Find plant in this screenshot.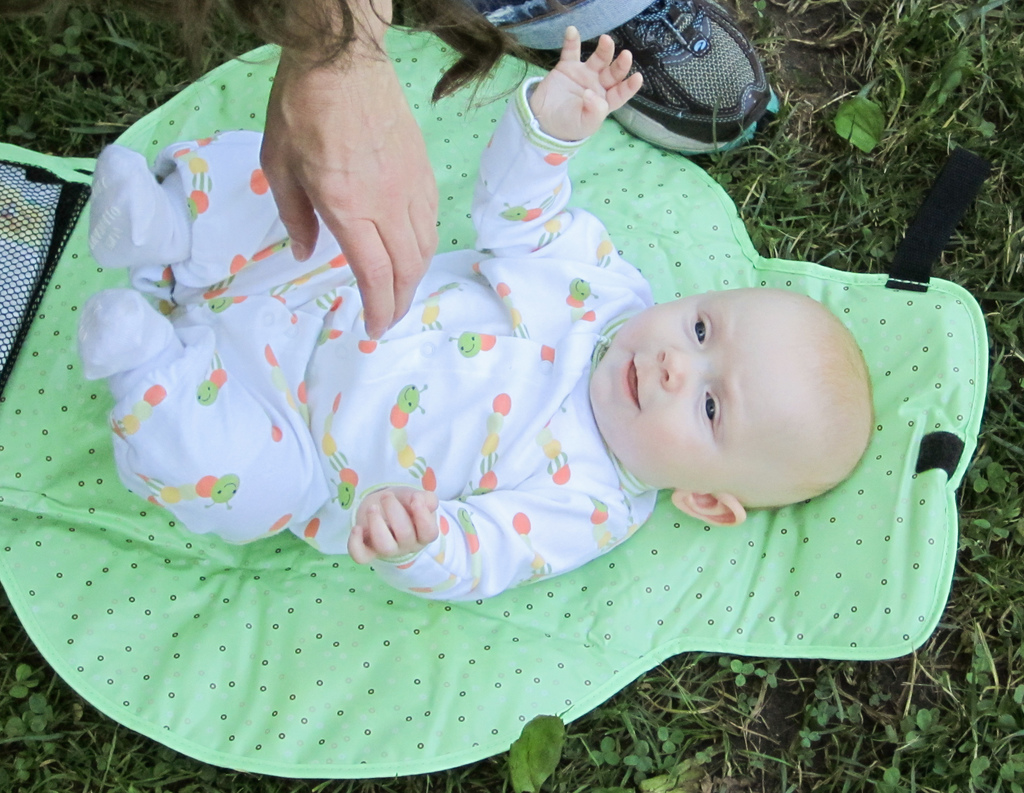
The bounding box for plant is <box>716,0,1023,290</box>.
